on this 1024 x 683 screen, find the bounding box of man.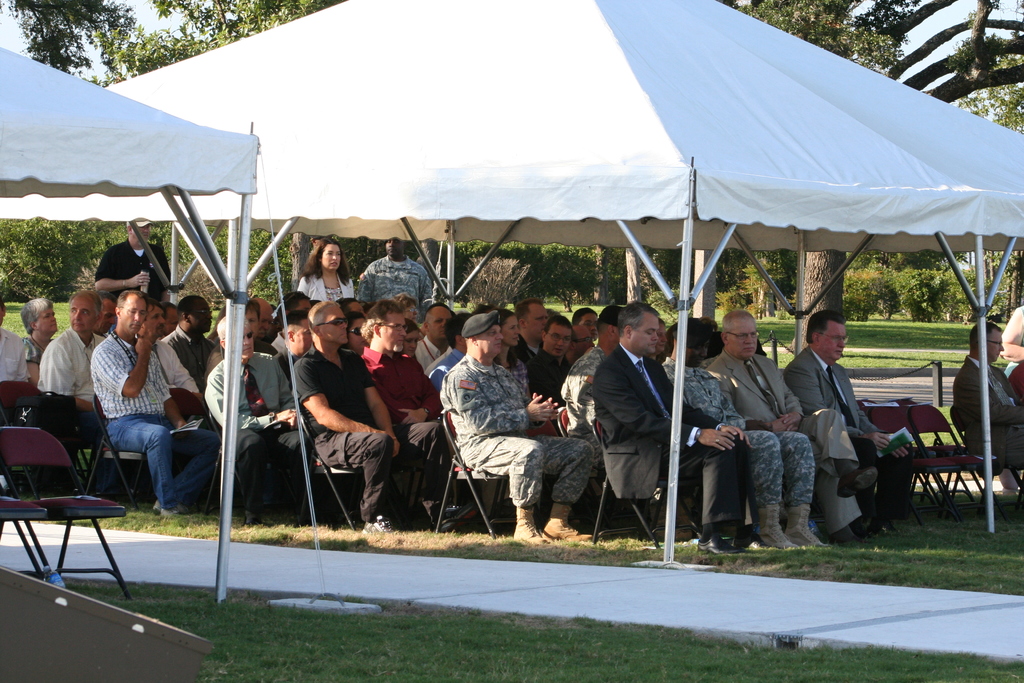
Bounding box: [left=952, top=320, right=1023, bottom=477].
